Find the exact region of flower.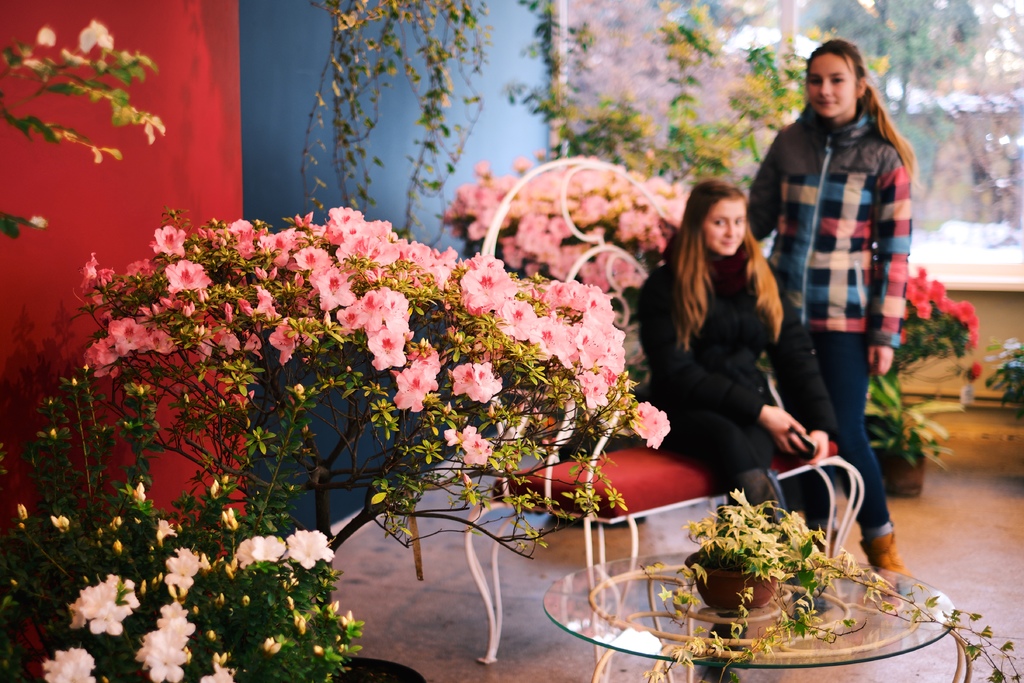
Exact region: 393 361 428 406.
